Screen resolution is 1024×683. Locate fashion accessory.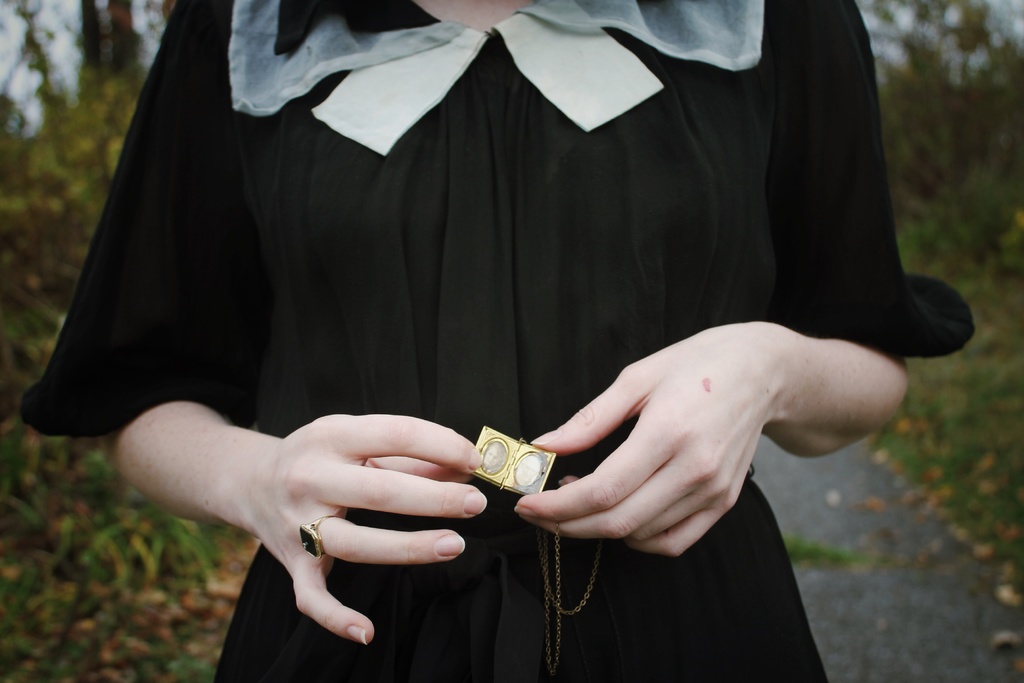
bbox(532, 531, 602, 678).
